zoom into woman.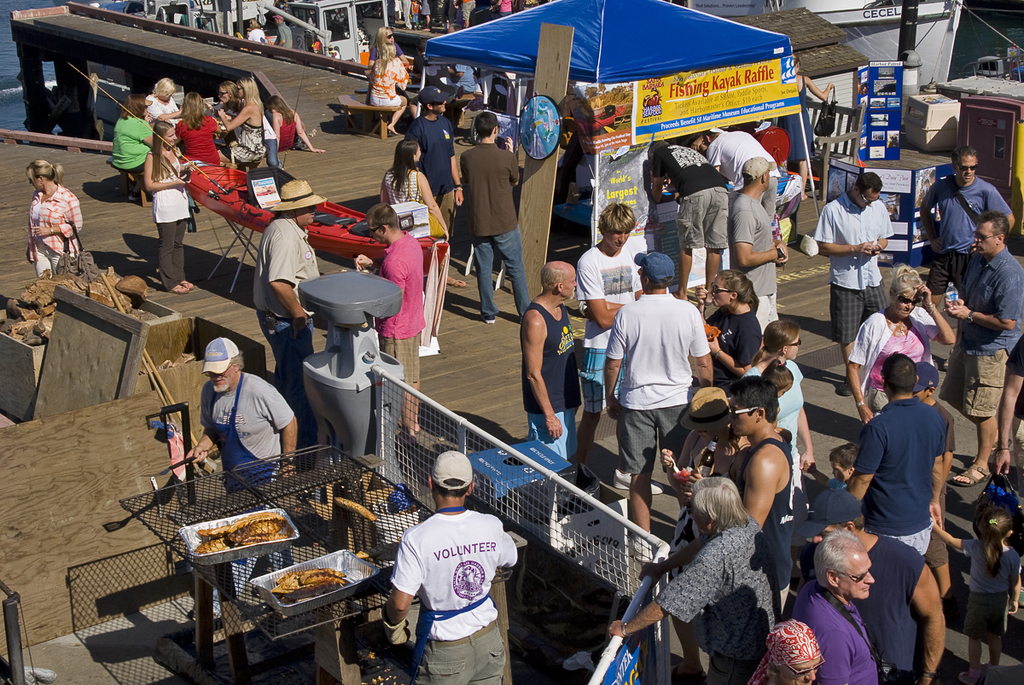
Zoom target: crop(387, 144, 457, 253).
